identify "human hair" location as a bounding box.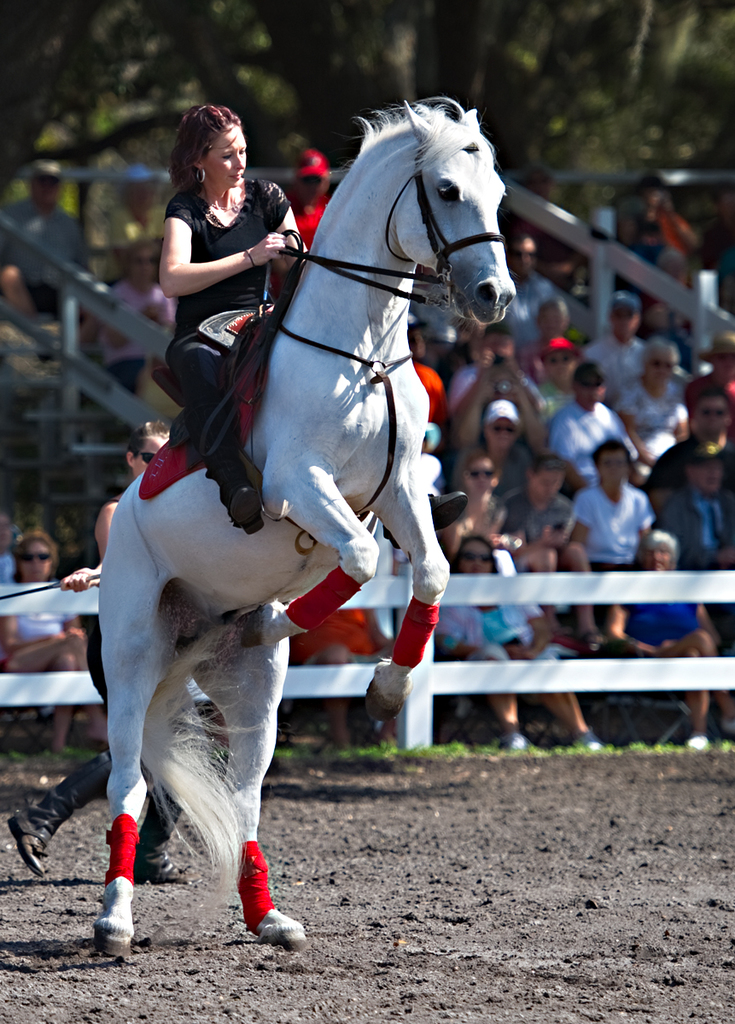
639 529 676 561.
